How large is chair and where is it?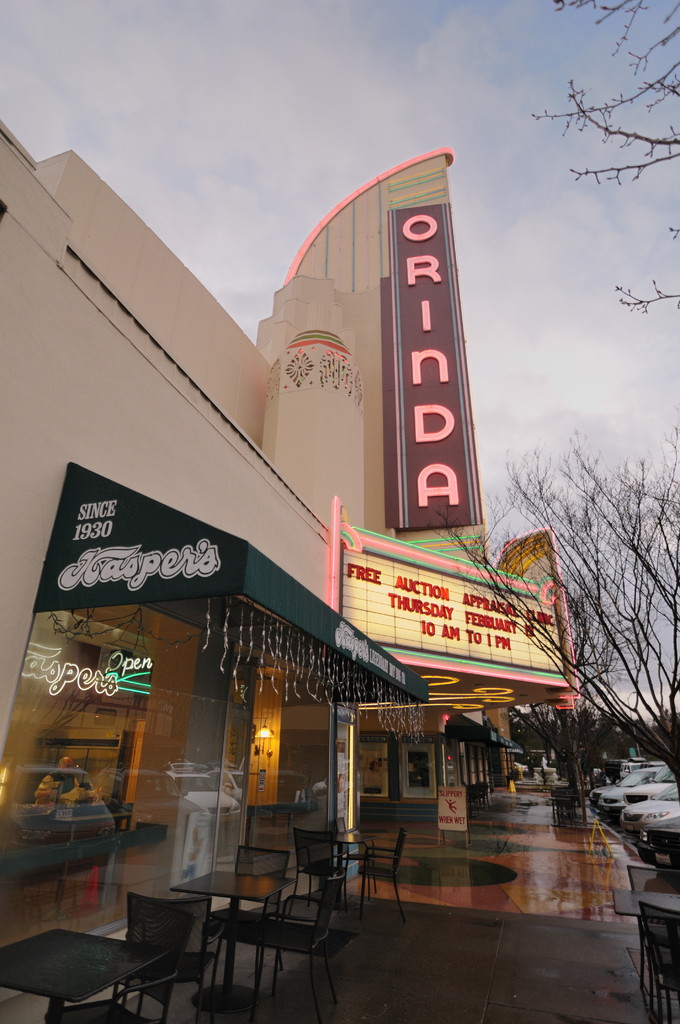
Bounding box: pyautogui.locateOnScreen(211, 840, 282, 966).
